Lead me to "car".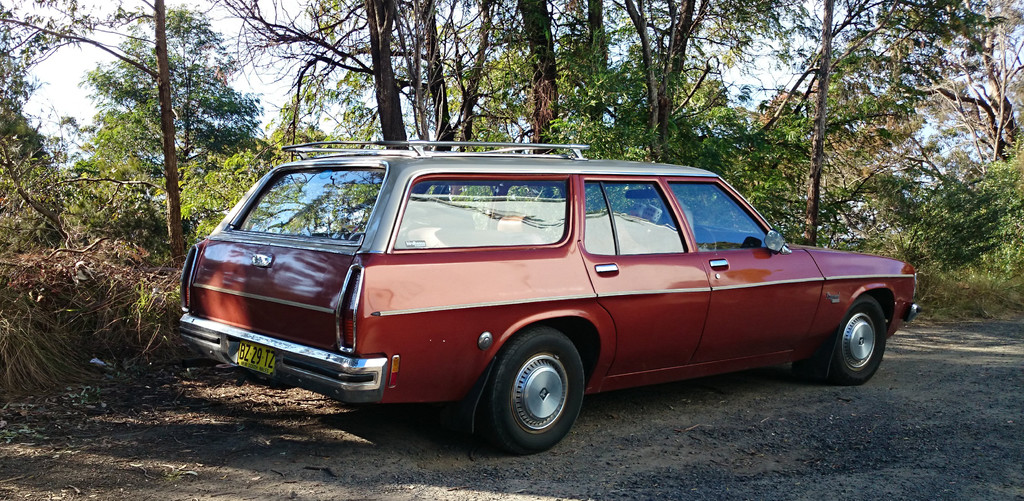
Lead to (left=173, top=155, right=917, bottom=450).
